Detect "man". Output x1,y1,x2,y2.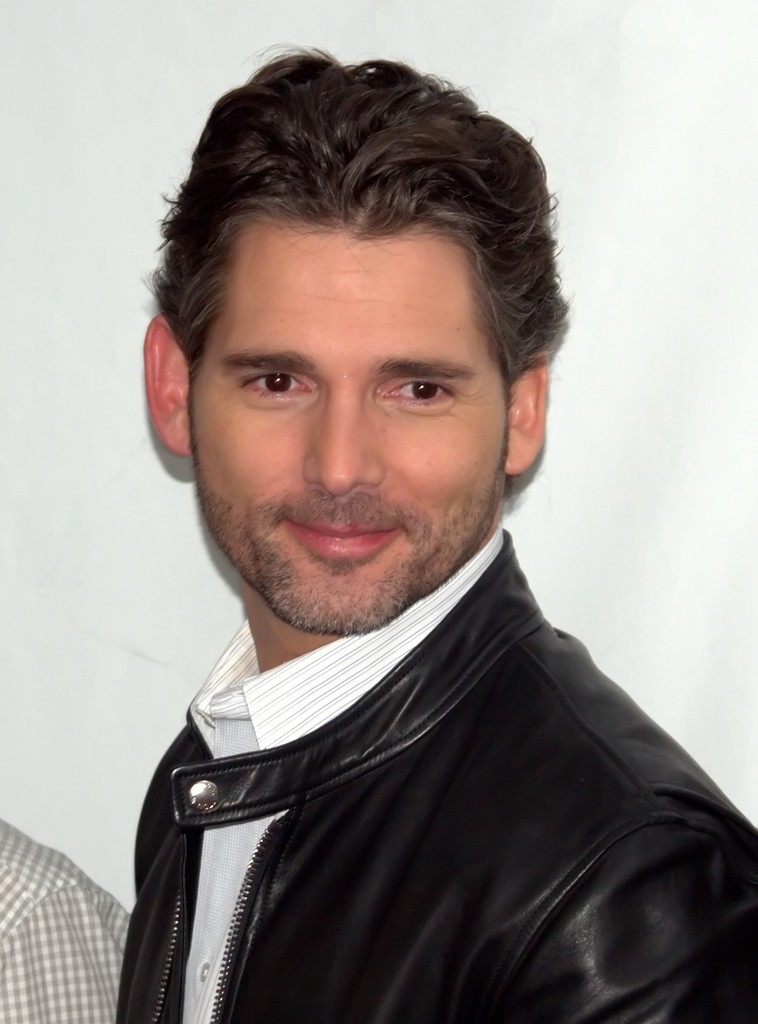
61,51,757,1016.
